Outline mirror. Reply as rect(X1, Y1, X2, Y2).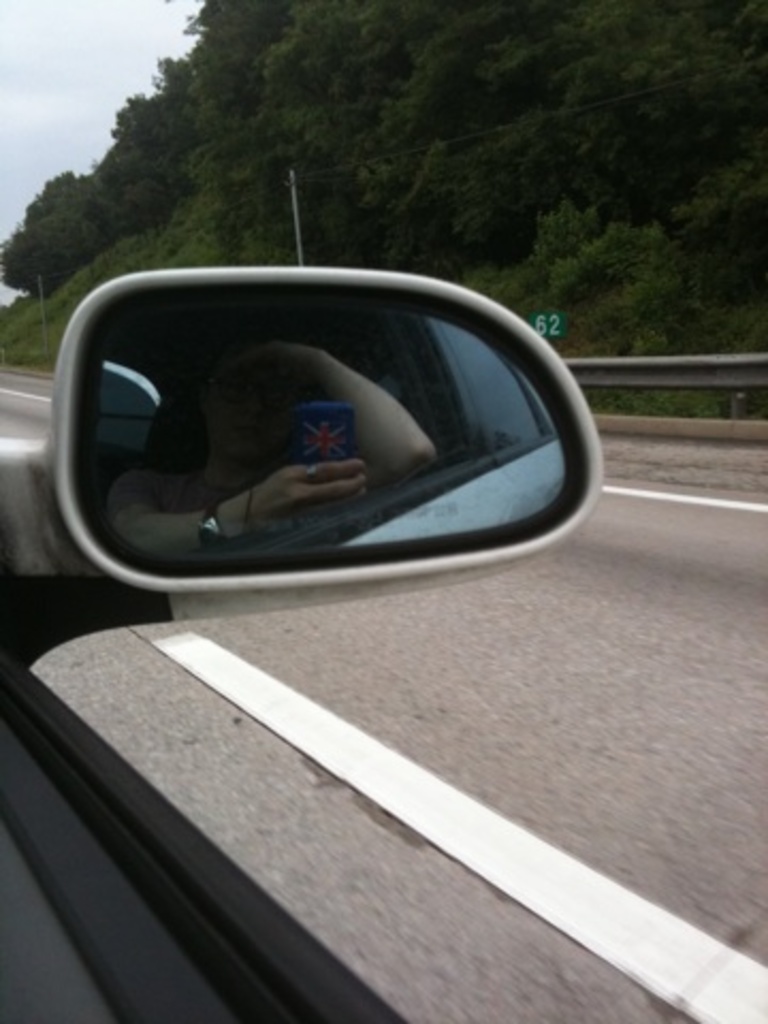
rect(92, 297, 570, 557).
